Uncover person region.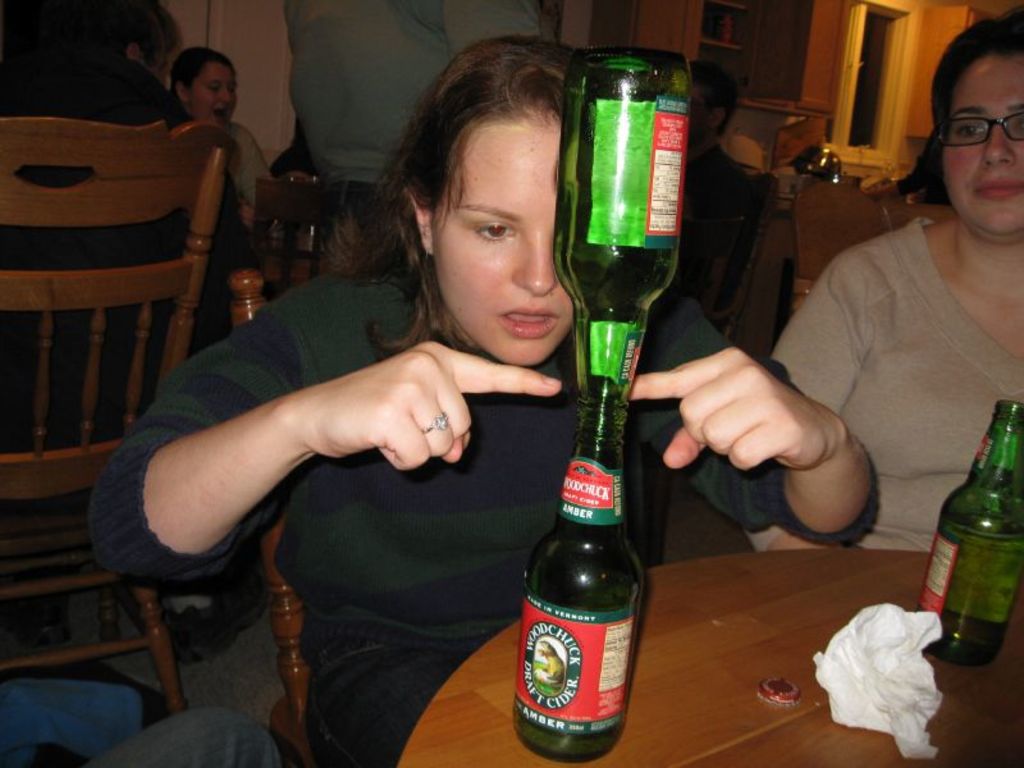
Uncovered: rect(83, 44, 879, 767).
